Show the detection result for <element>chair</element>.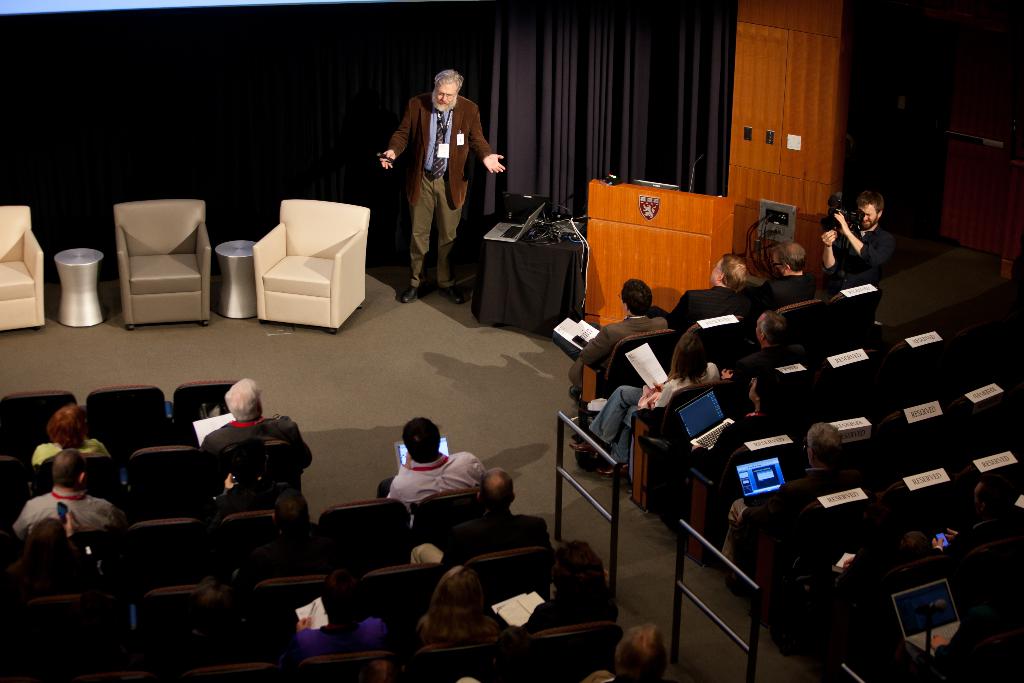
box=[685, 413, 797, 563].
